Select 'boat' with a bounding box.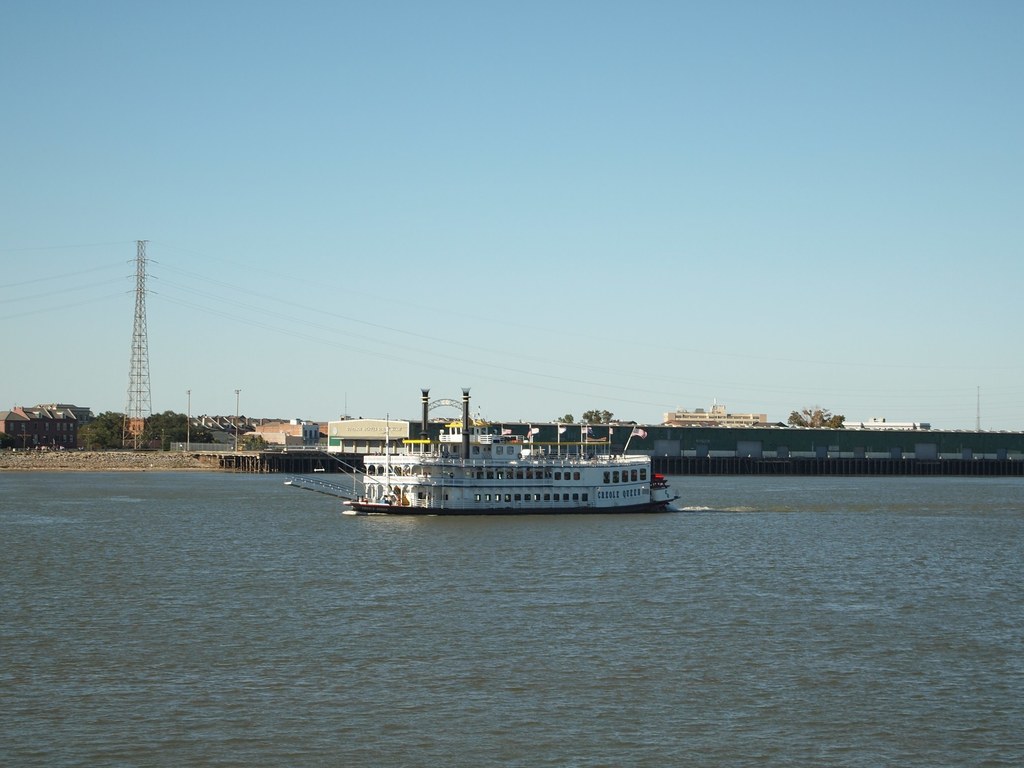
Rect(323, 380, 668, 523).
